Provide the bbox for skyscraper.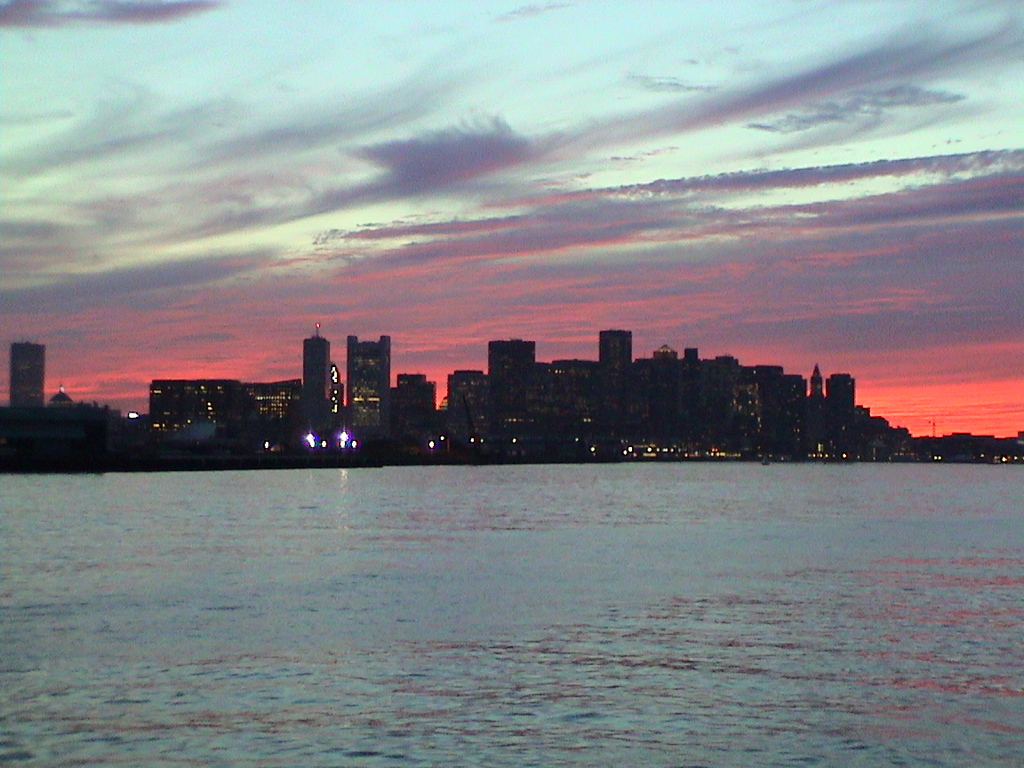
{"x1": 14, "y1": 337, "x2": 55, "y2": 421}.
